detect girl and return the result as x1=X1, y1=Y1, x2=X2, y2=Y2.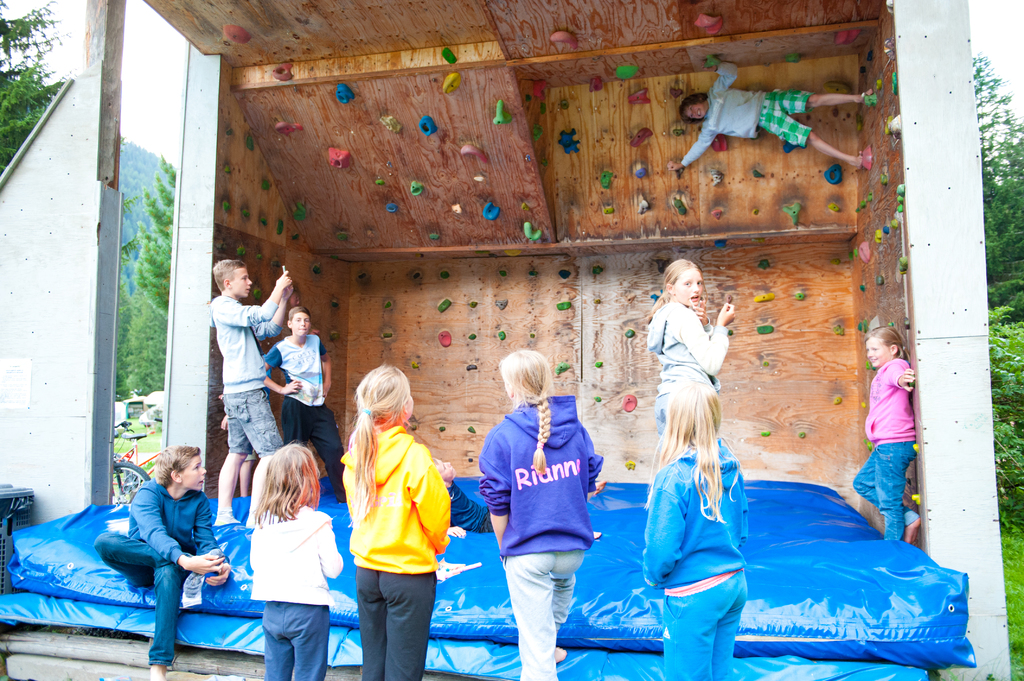
x1=645, y1=377, x2=745, y2=680.
